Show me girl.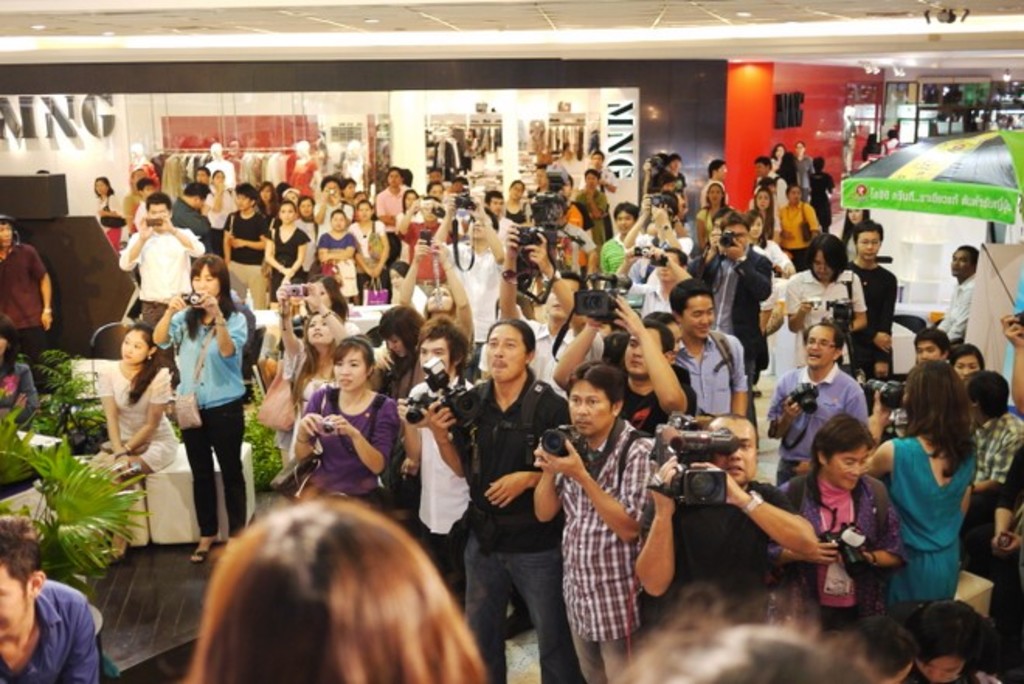
girl is here: (860, 352, 979, 613).
